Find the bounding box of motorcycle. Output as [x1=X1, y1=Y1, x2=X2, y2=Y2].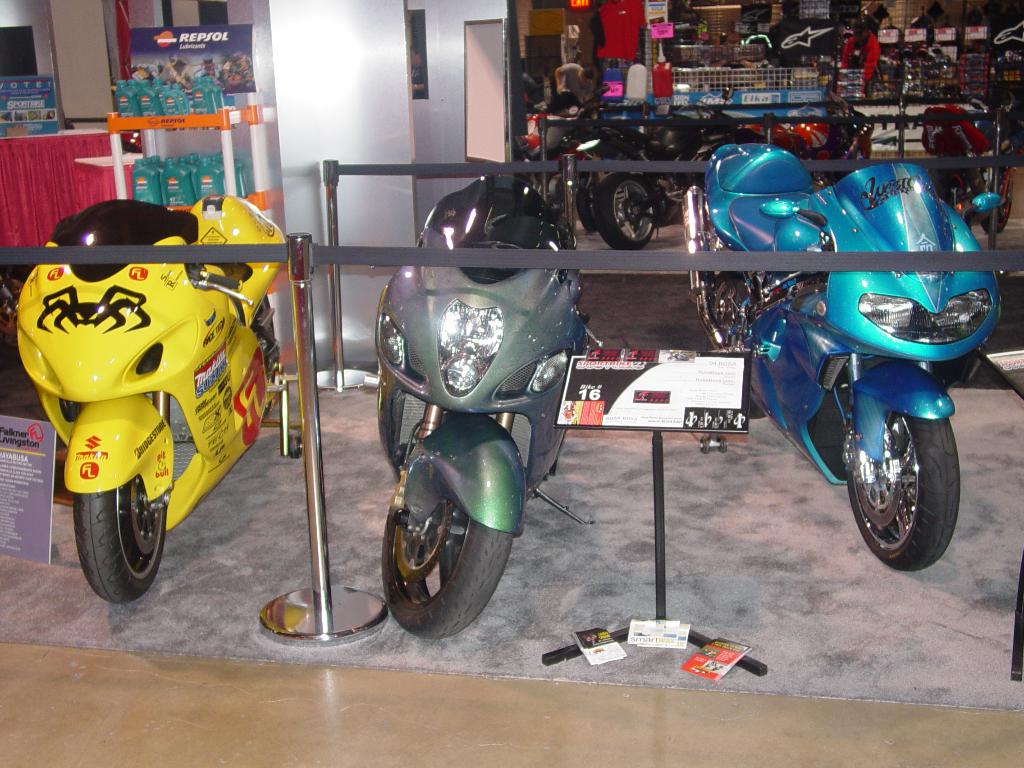
[x1=518, y1=88, x2=597, y2=180].
